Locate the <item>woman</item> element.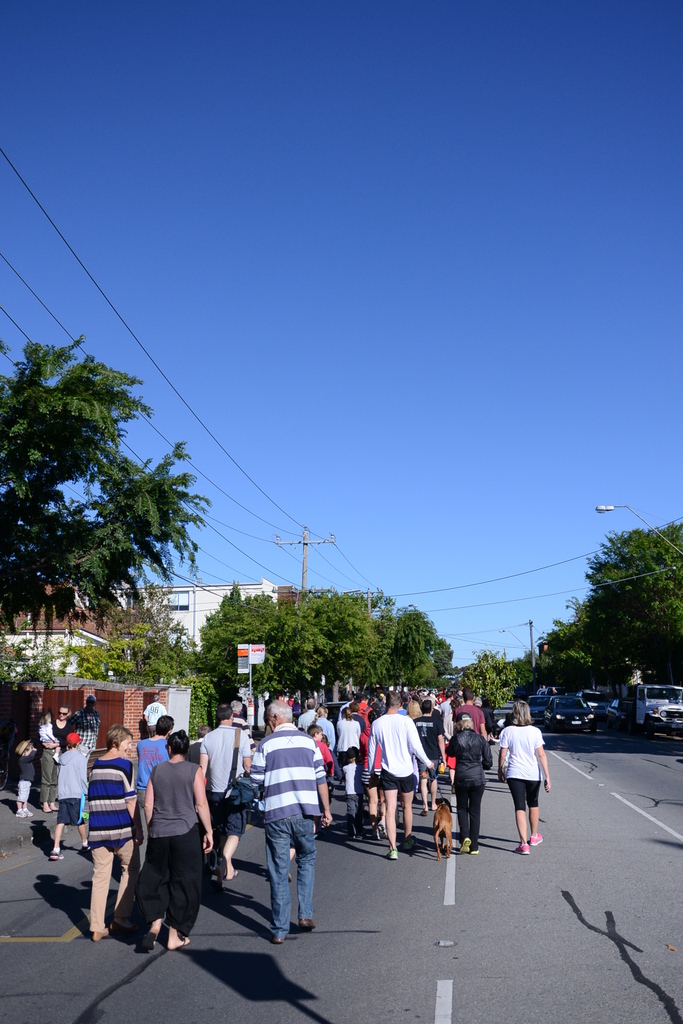
Element bbox: rect(335, 703, 372, 760).
